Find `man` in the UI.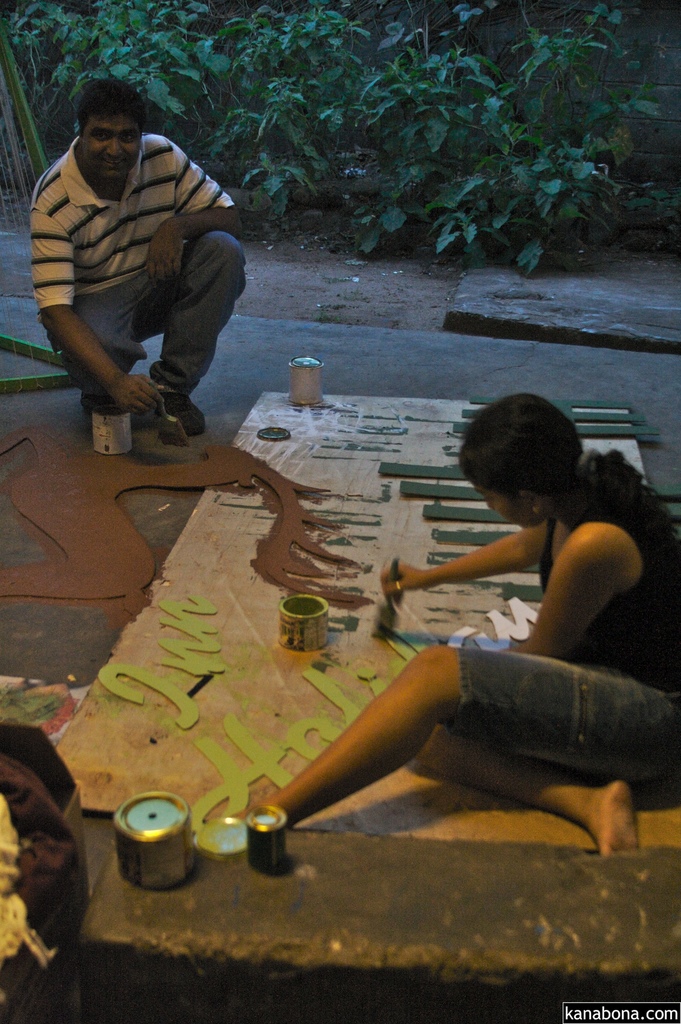
UI element at crop(19, 72, 258, 451).
